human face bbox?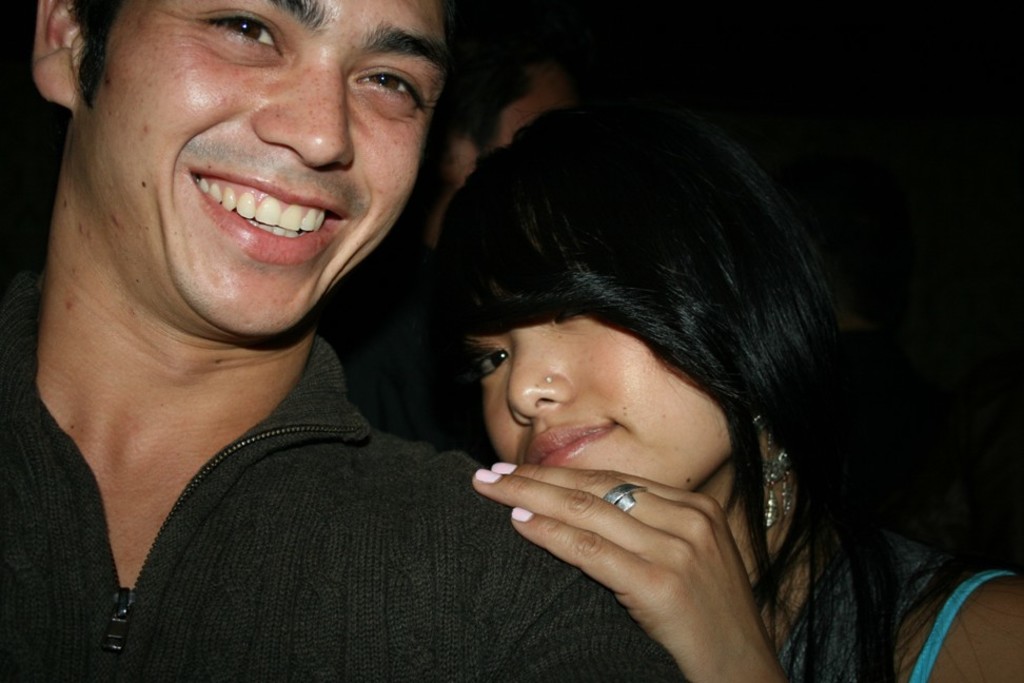
{"left": 98, "top": 0, "right": 442, "bottom": 337}
